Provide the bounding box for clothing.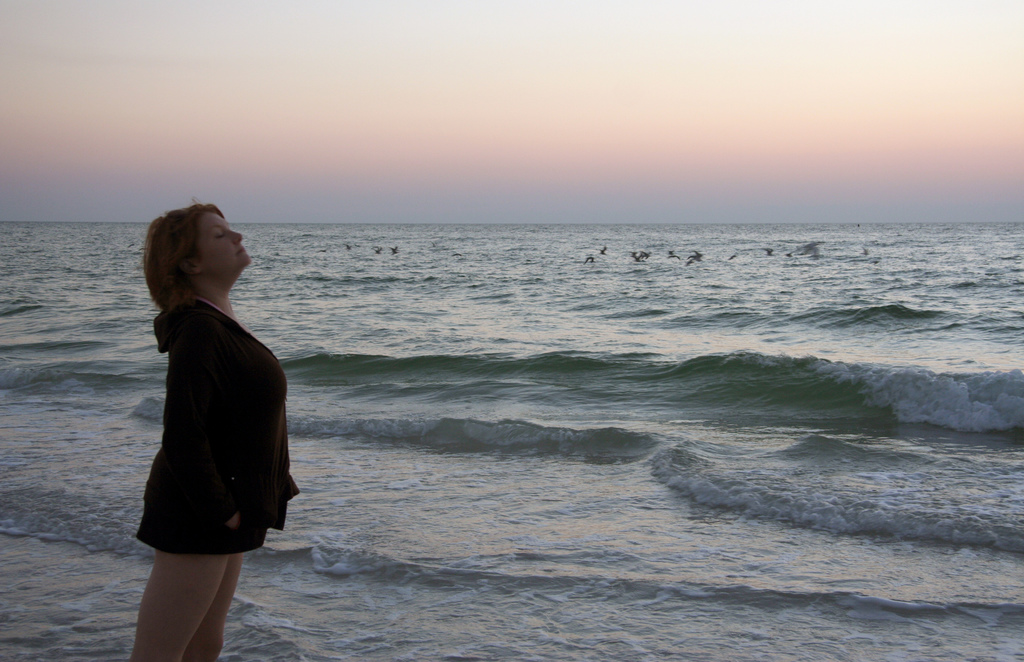
box(151, 303, 300, 558).
